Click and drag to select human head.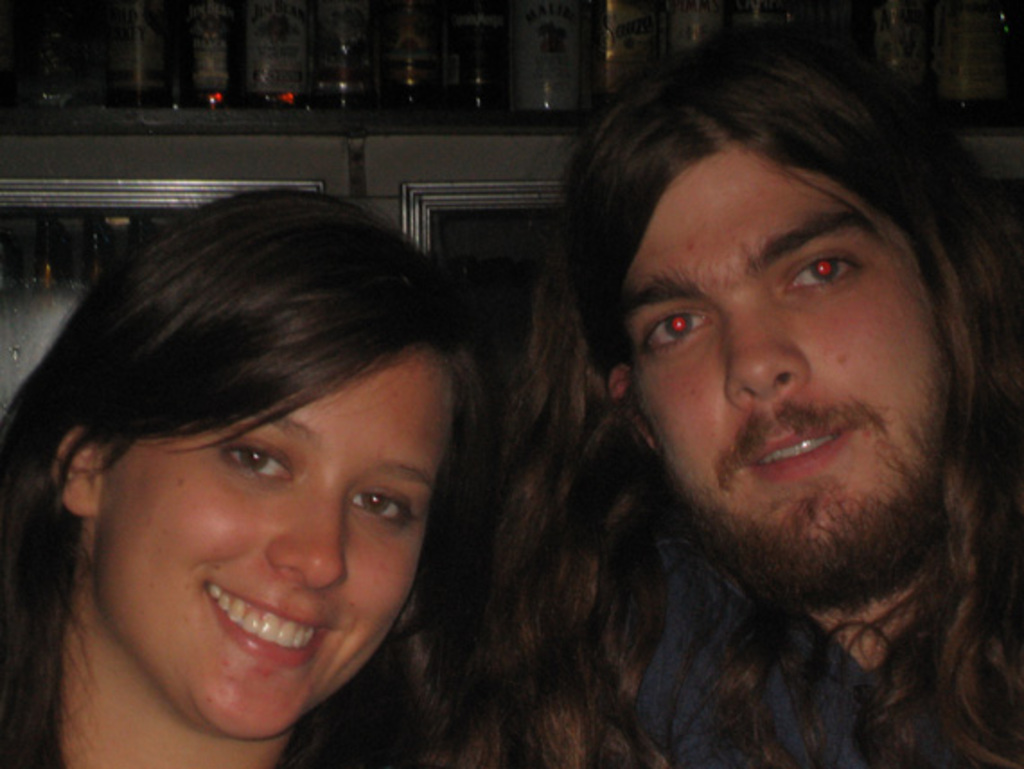
Selection: (0, 181, 503, 747).
